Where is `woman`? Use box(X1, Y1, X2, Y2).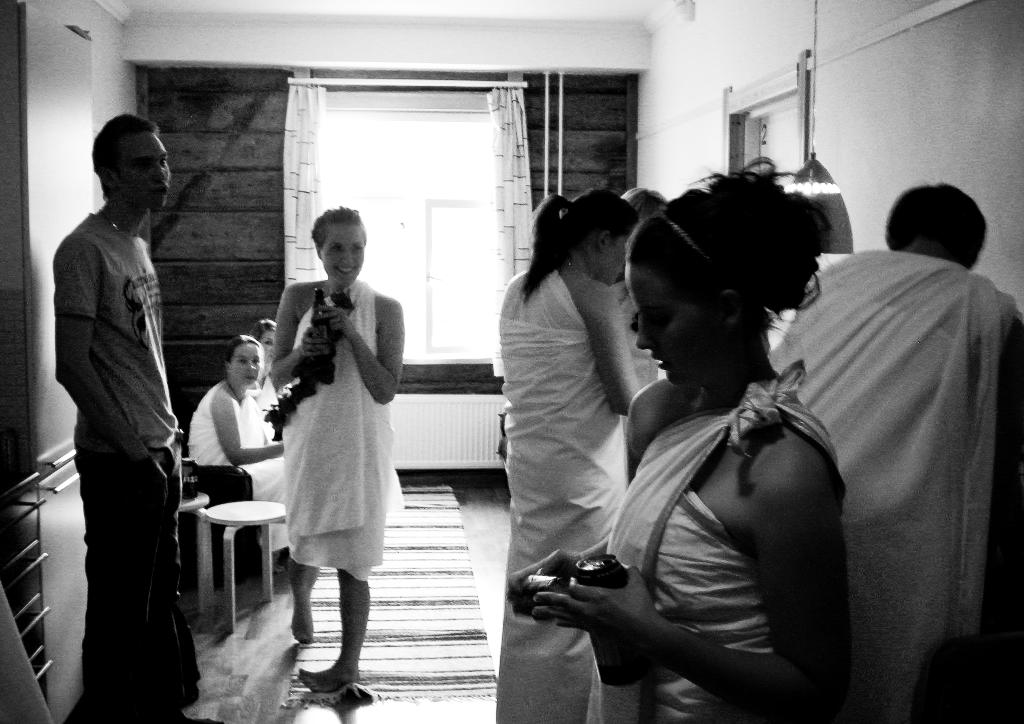
box(248, 317, 298, 406).
